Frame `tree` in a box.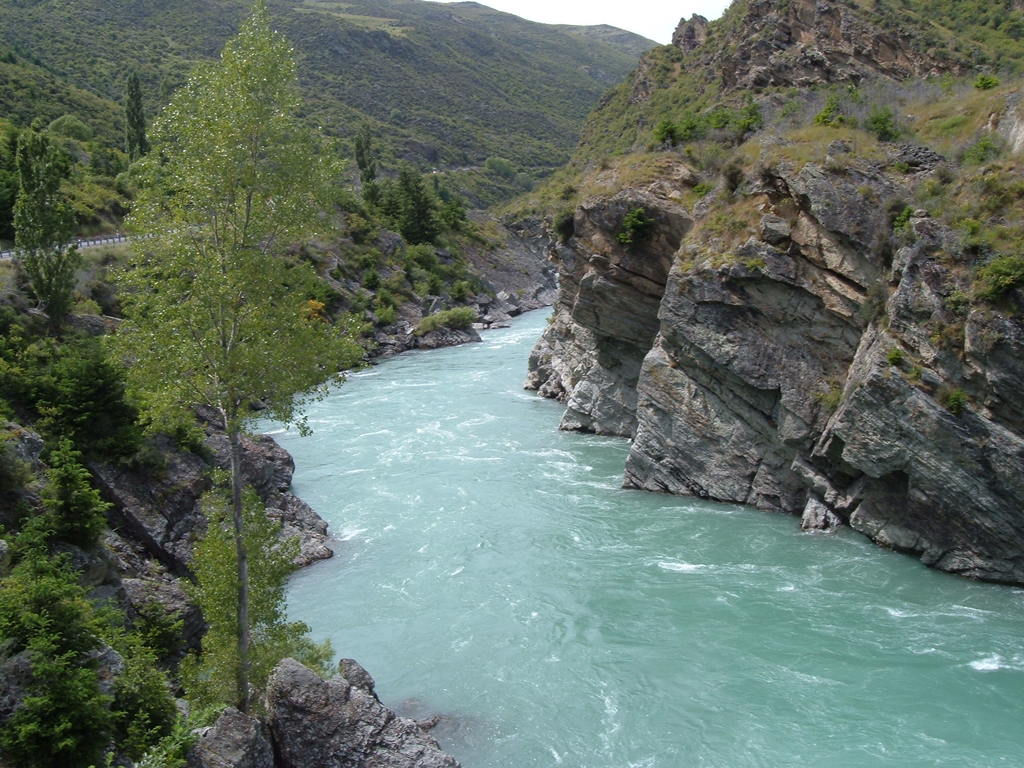
125,68,149,156.
